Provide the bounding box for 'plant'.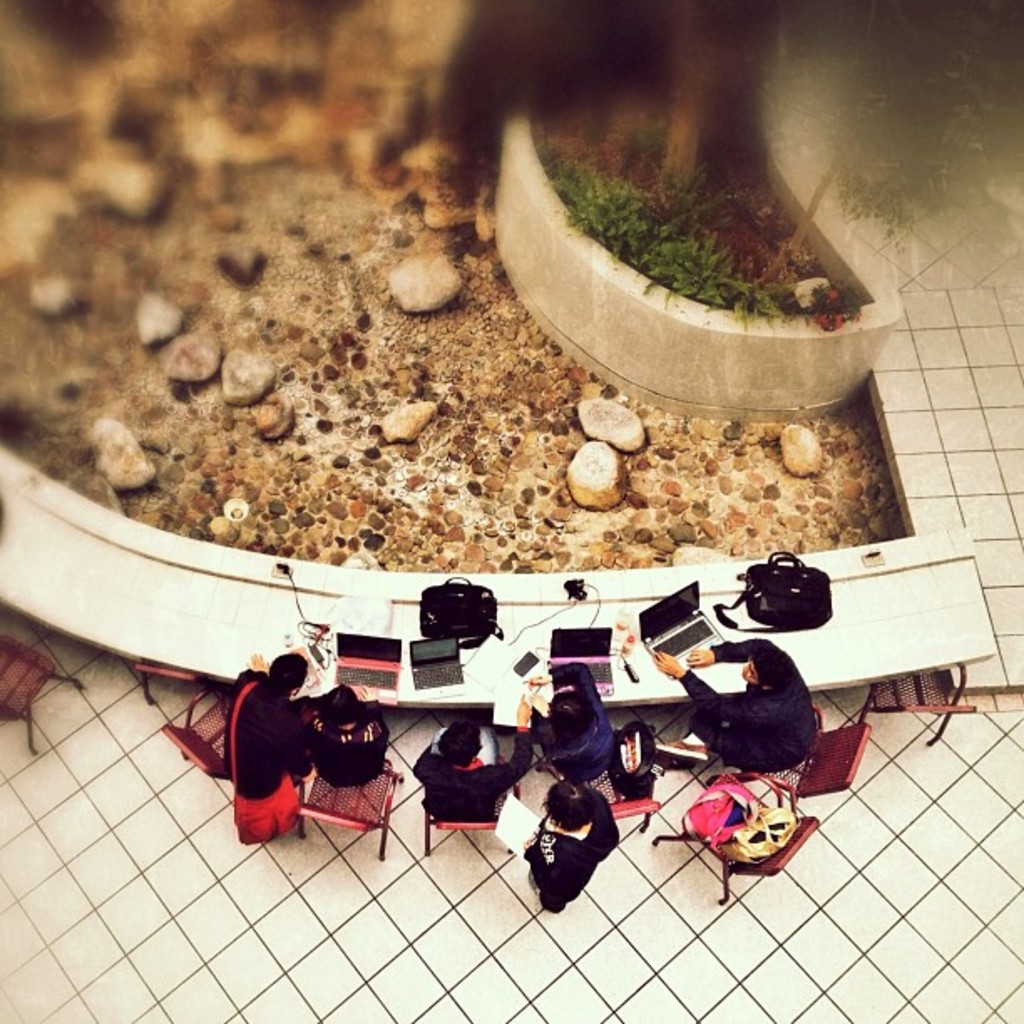
430:149:495:239.
